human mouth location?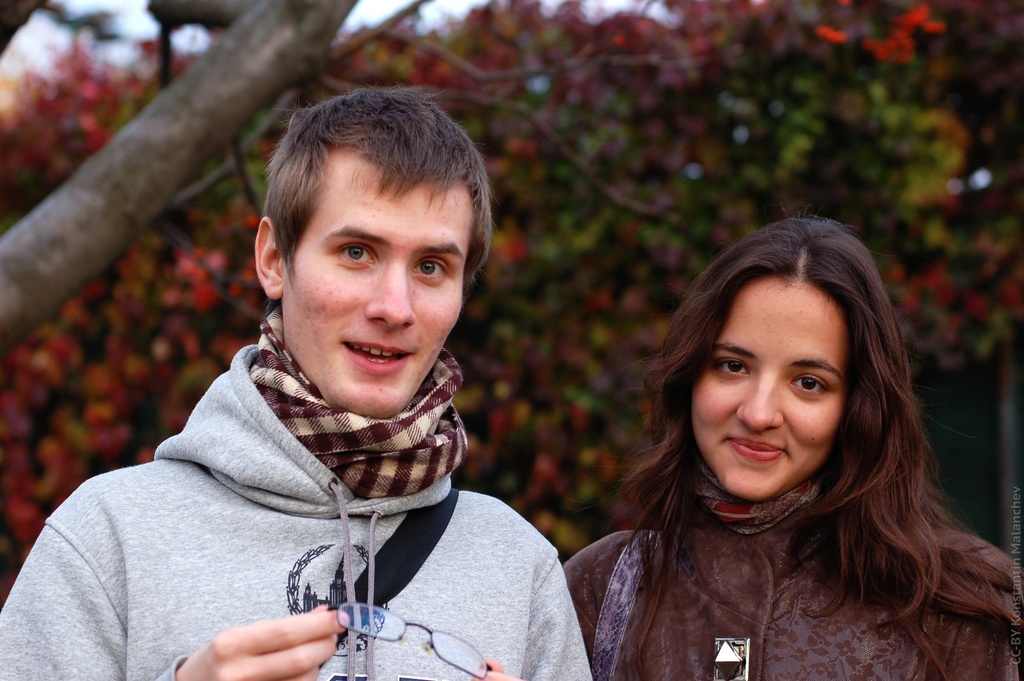
box=[342, 338, 411, 374]
